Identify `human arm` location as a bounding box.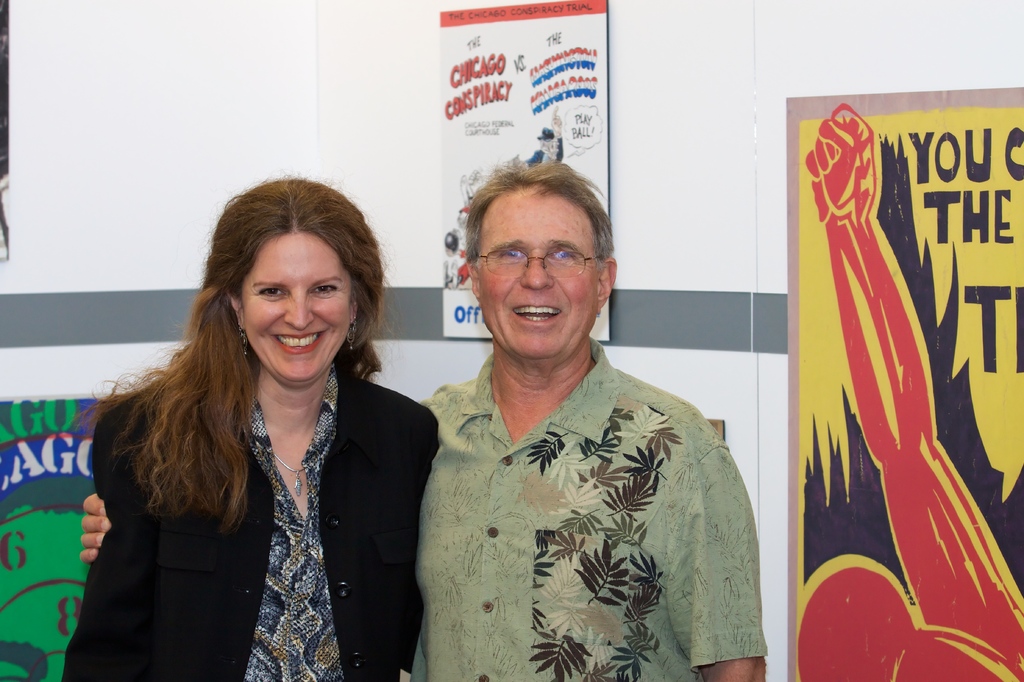
62:400:159:681.
